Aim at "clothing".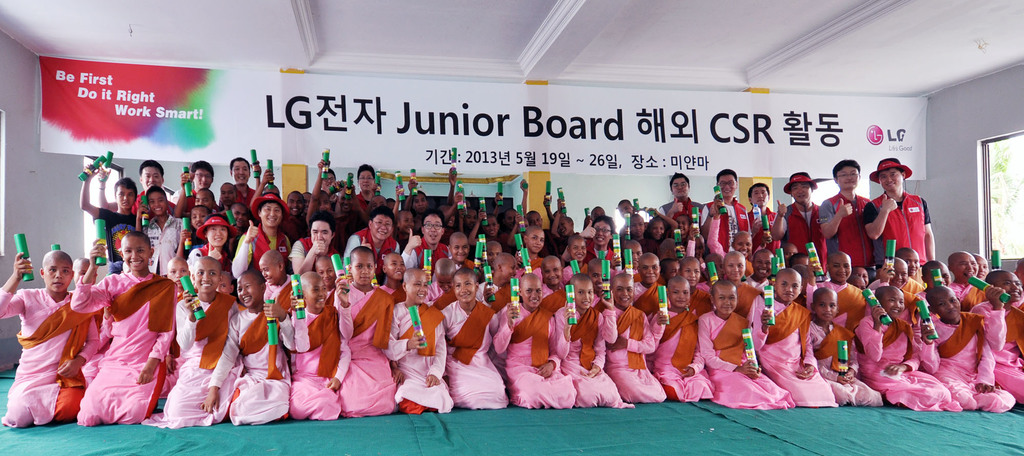
Aimed at x1=819, y1=279, x2=867, y2=334.
